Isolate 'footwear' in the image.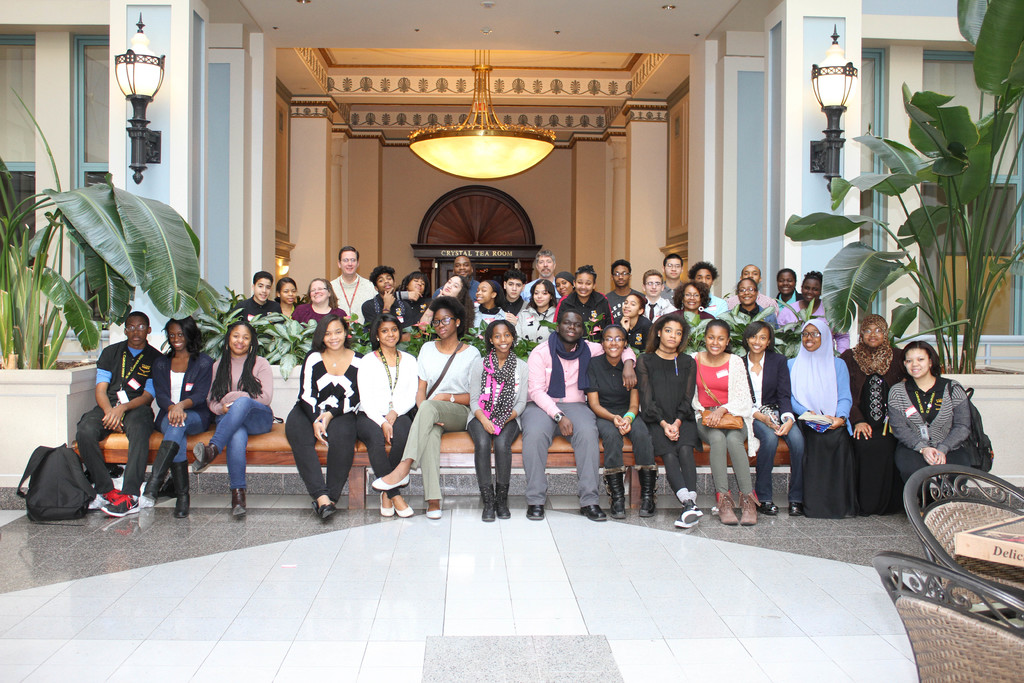
Isolated region: bbox(381, 489, 396, 515).
